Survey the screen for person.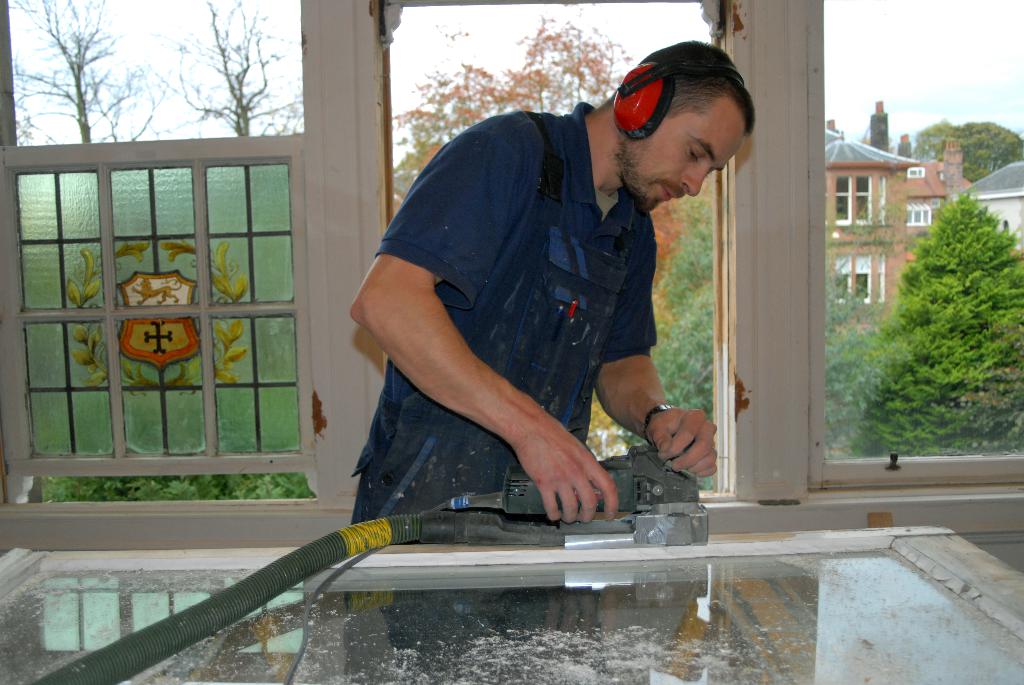
Survey found: left=297, top=45, right=753, bottom=580.
